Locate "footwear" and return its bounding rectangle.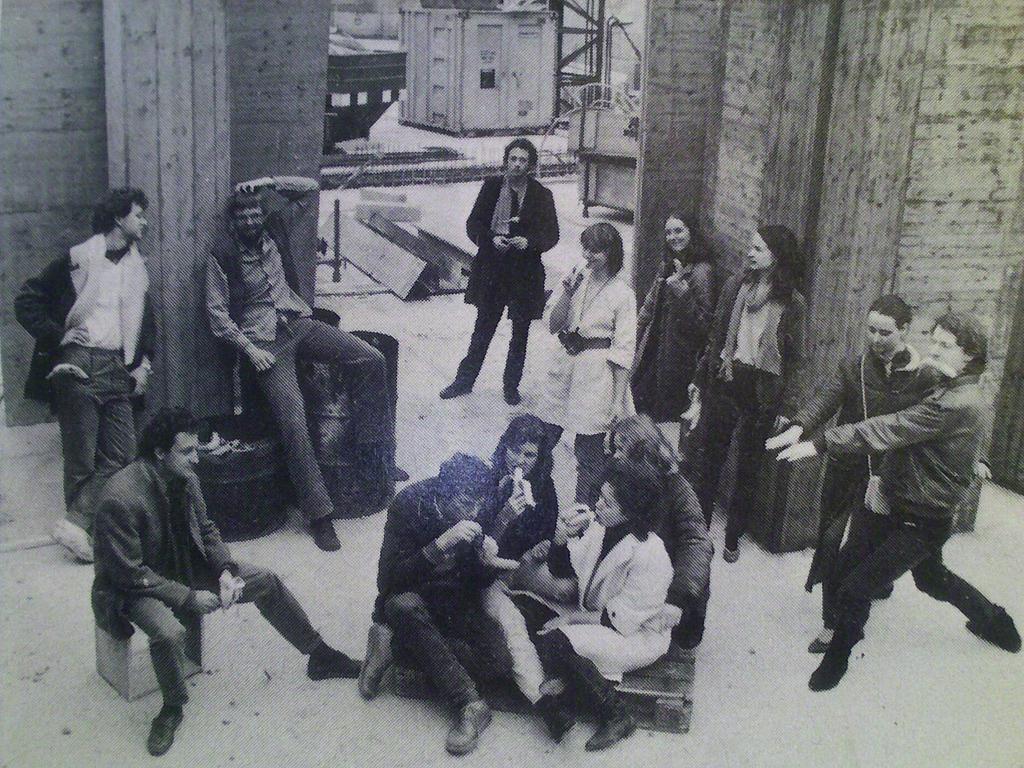
<region>545, 698, 577, 751</region>.
